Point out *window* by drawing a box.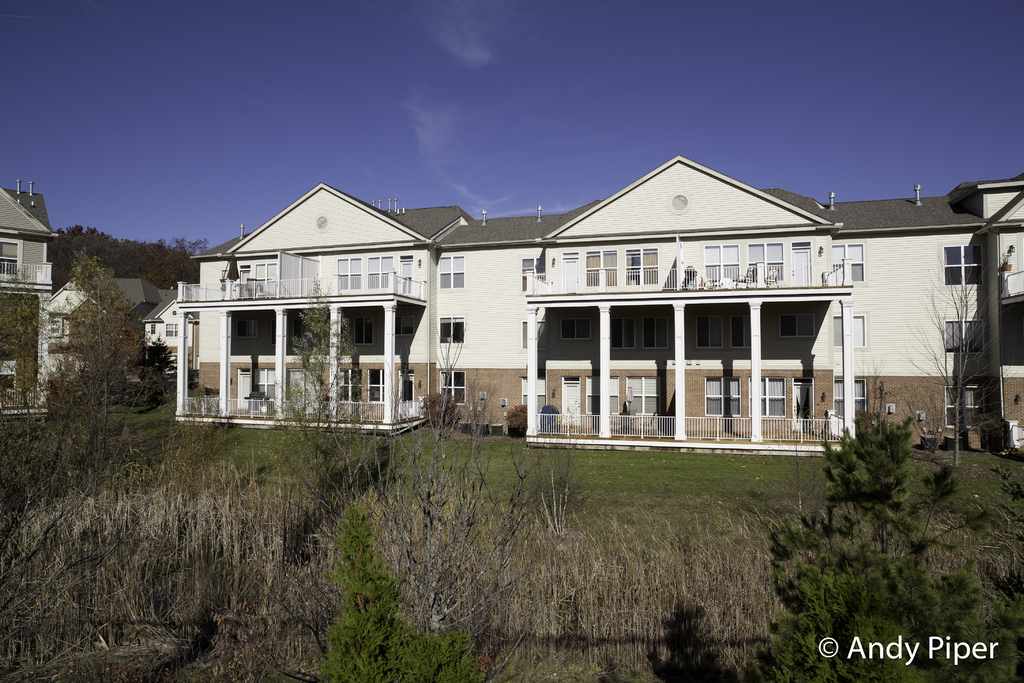
pyautogui.locateOnScreen(0, 238, 19, 284).
